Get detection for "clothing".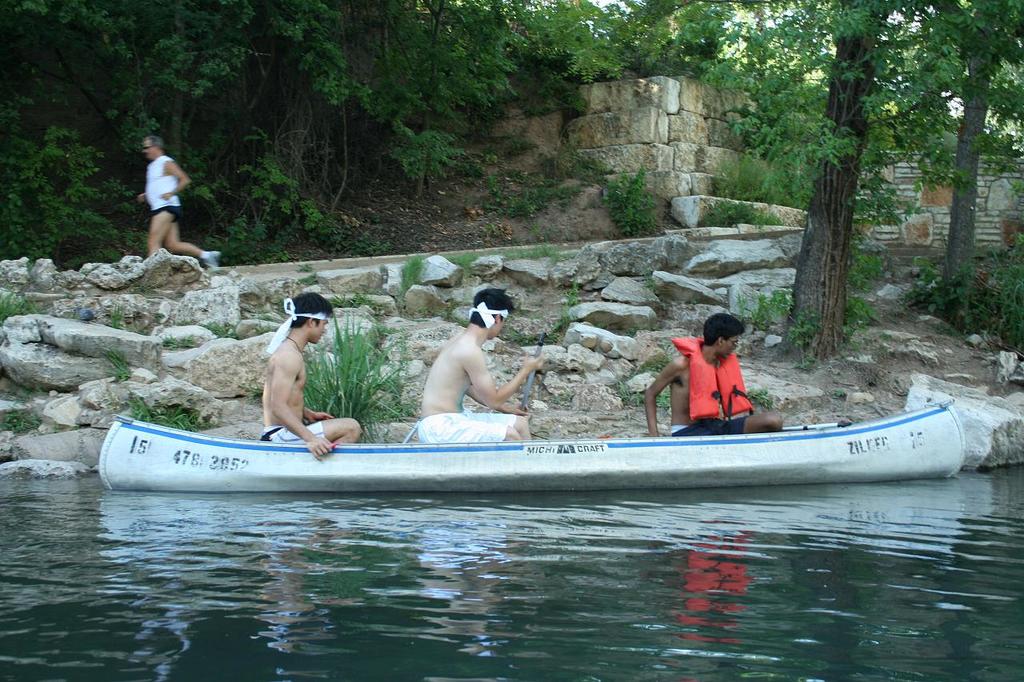
Detection: Rect(670, 420, 747, 436).
